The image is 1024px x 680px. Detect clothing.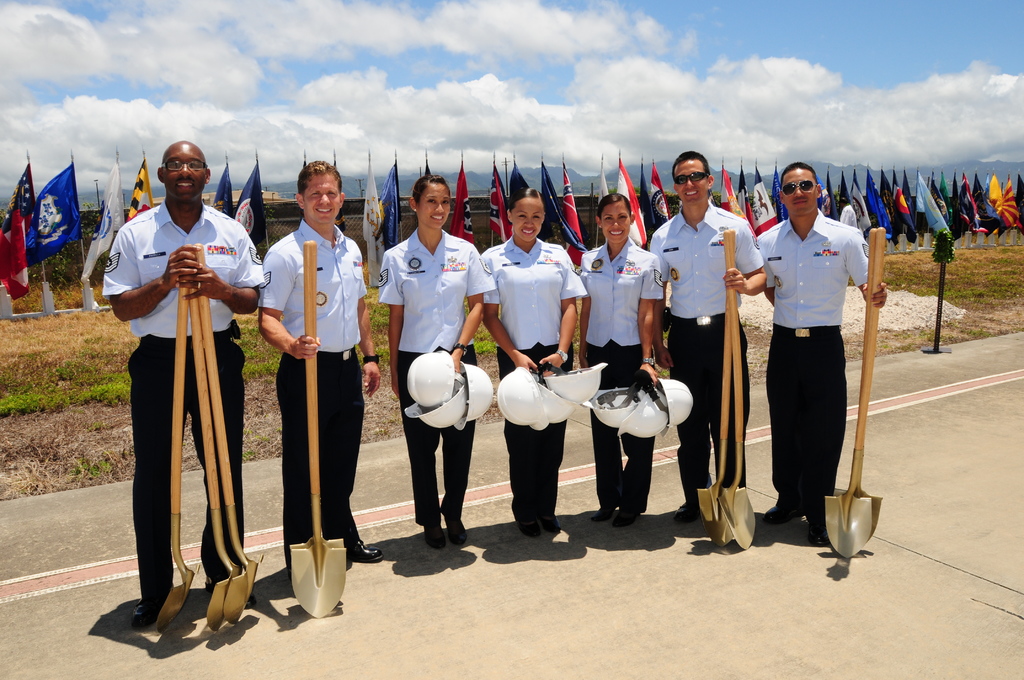
Detection: Rect(112, 154, 250, 628).
